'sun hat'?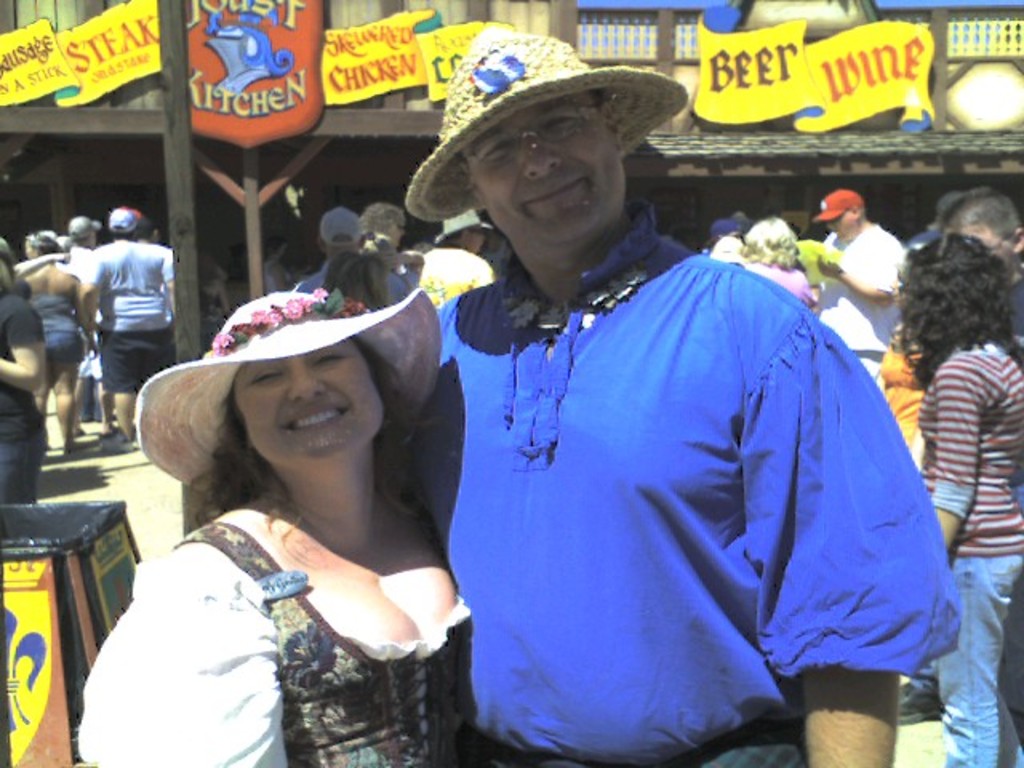
[64, 214, 99, 235]
